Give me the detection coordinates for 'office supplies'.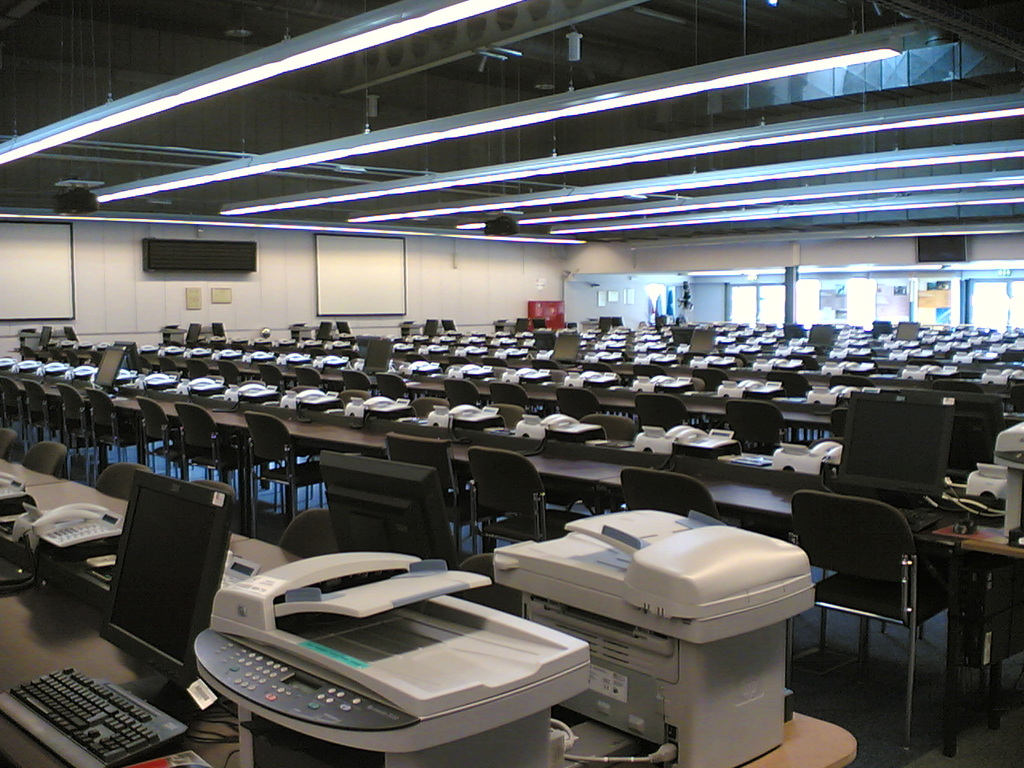
386:438:453:482.
